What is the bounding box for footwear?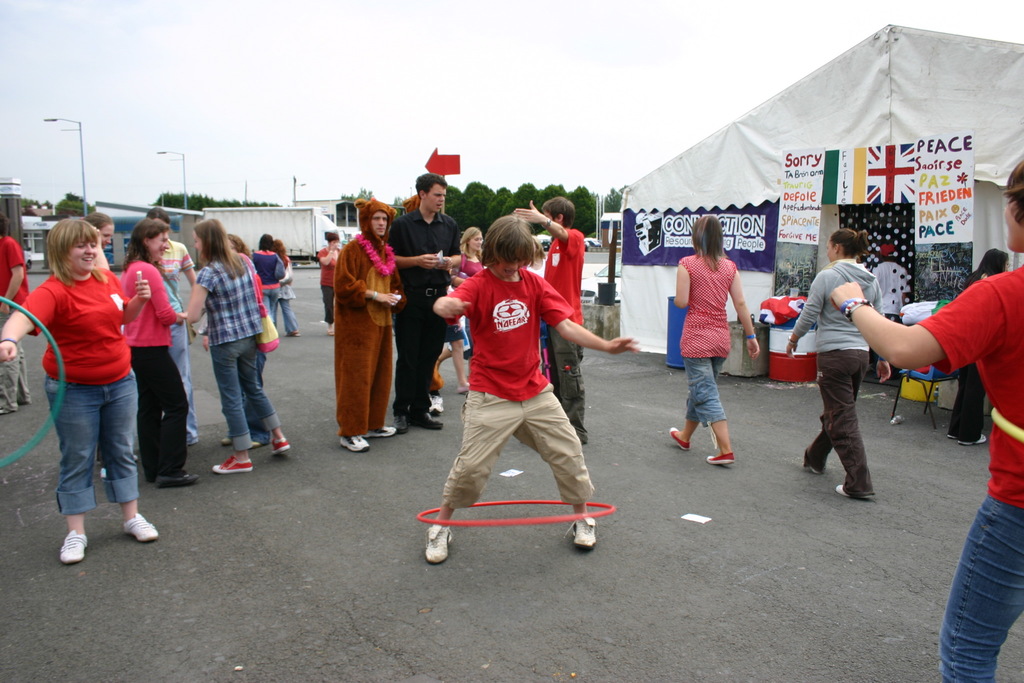
414:415:445:431.
